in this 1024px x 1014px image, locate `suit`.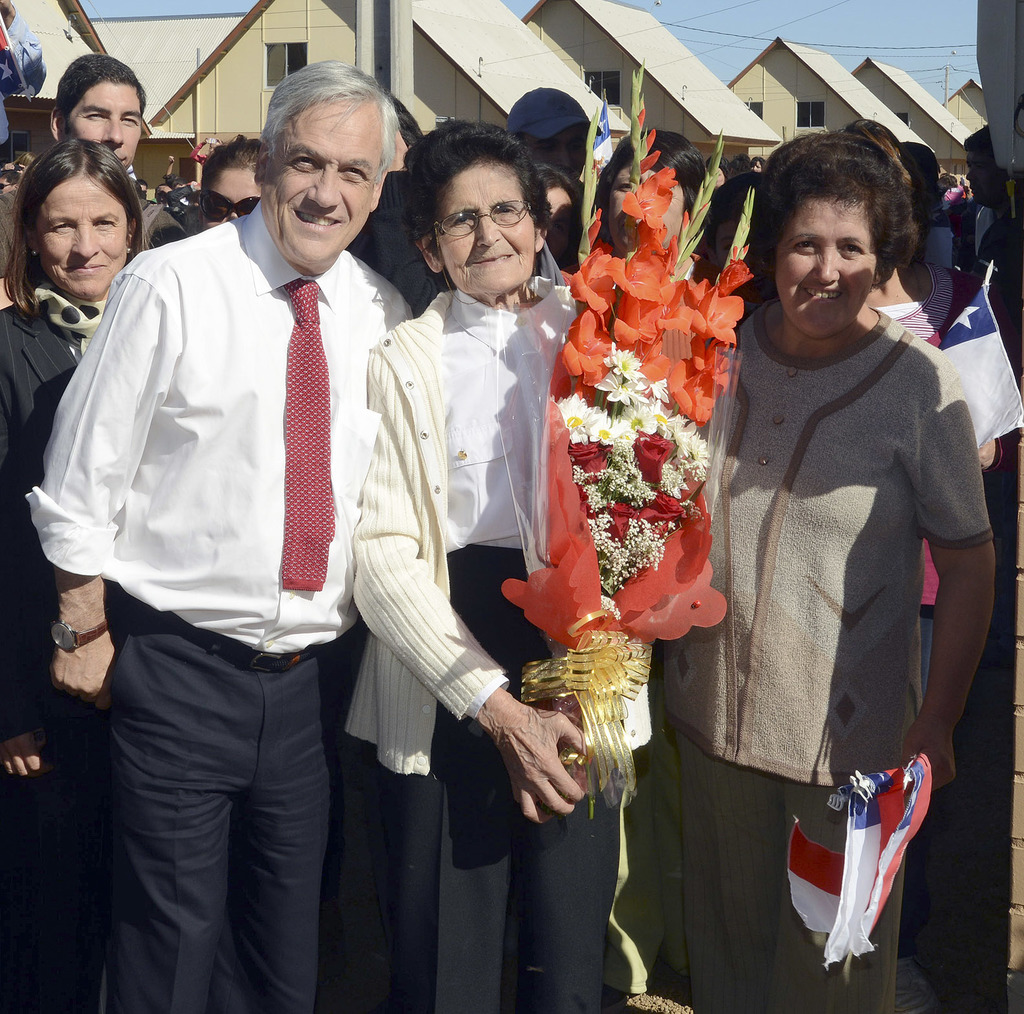
Bounding box: bbox=[15, 199, 417, 1013].
